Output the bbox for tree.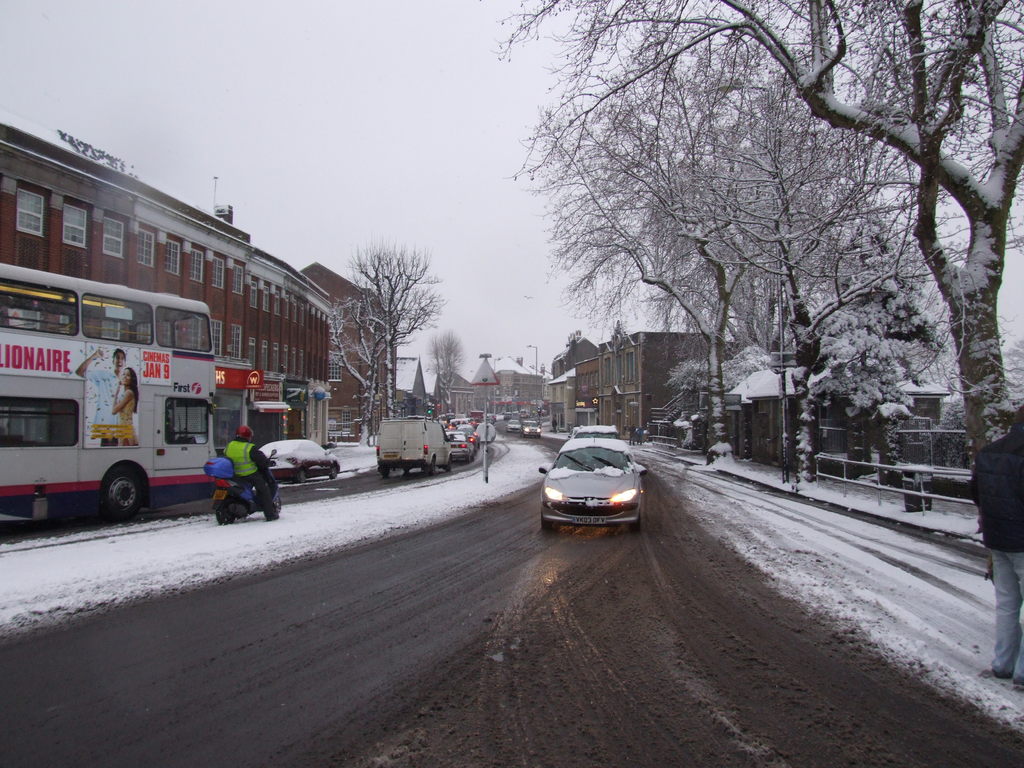
crop(329, 230, 445, 436).
